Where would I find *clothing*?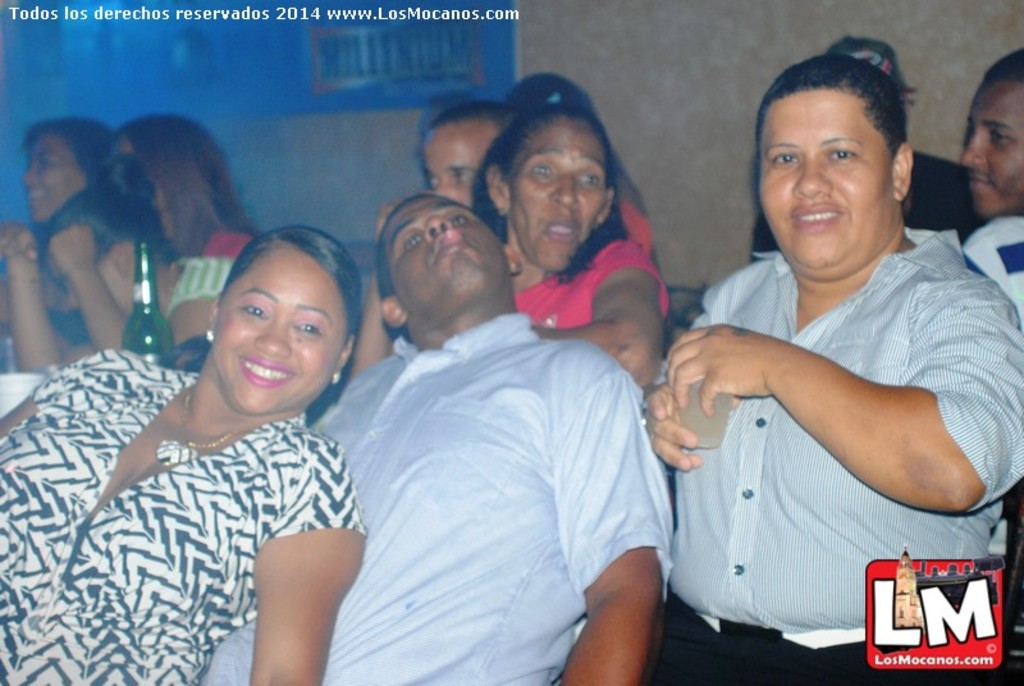
At 40:331:376:669.
